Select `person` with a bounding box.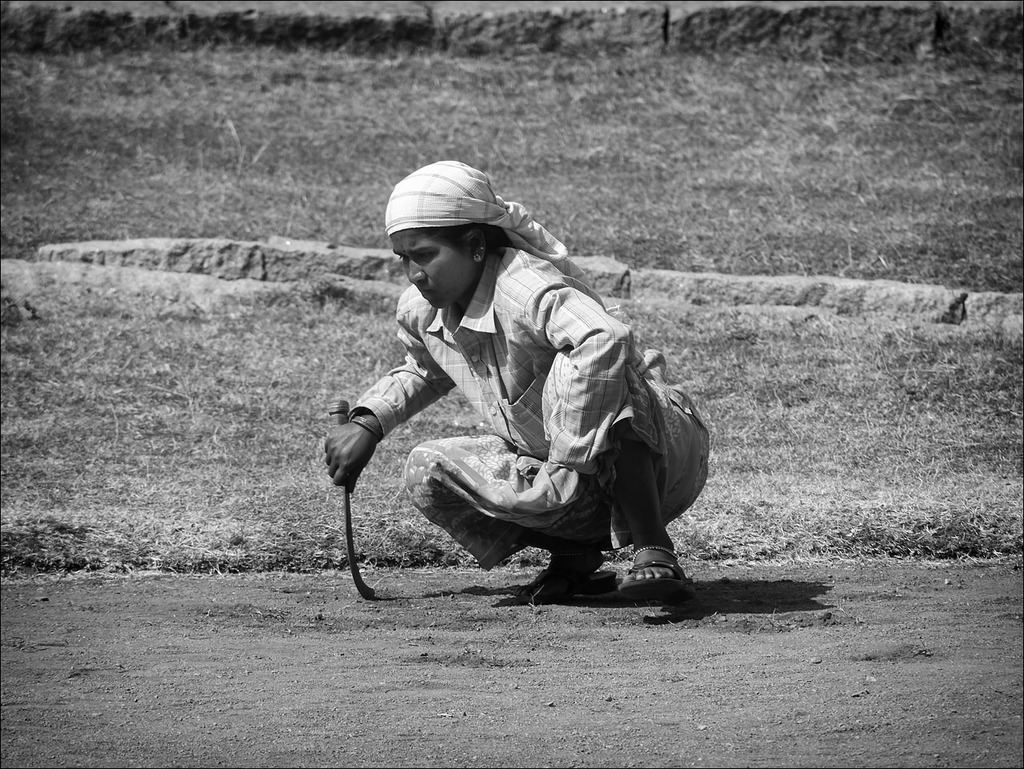
crop(340, 161, 681, 621).
